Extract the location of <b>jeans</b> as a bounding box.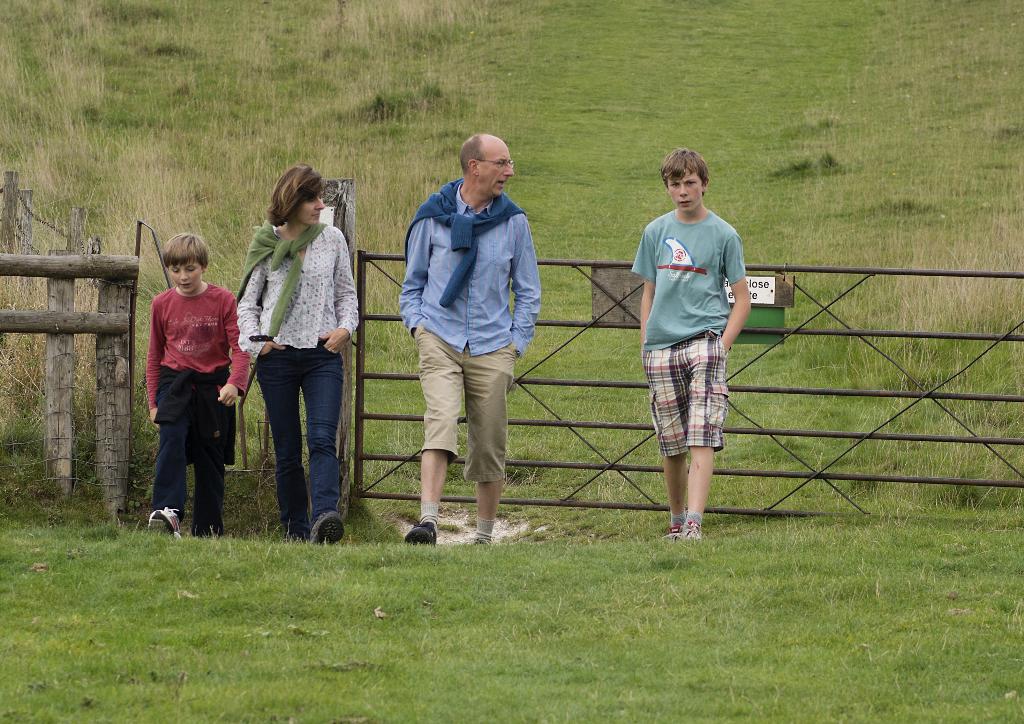
bbox=(247, 347, 335, 547).
